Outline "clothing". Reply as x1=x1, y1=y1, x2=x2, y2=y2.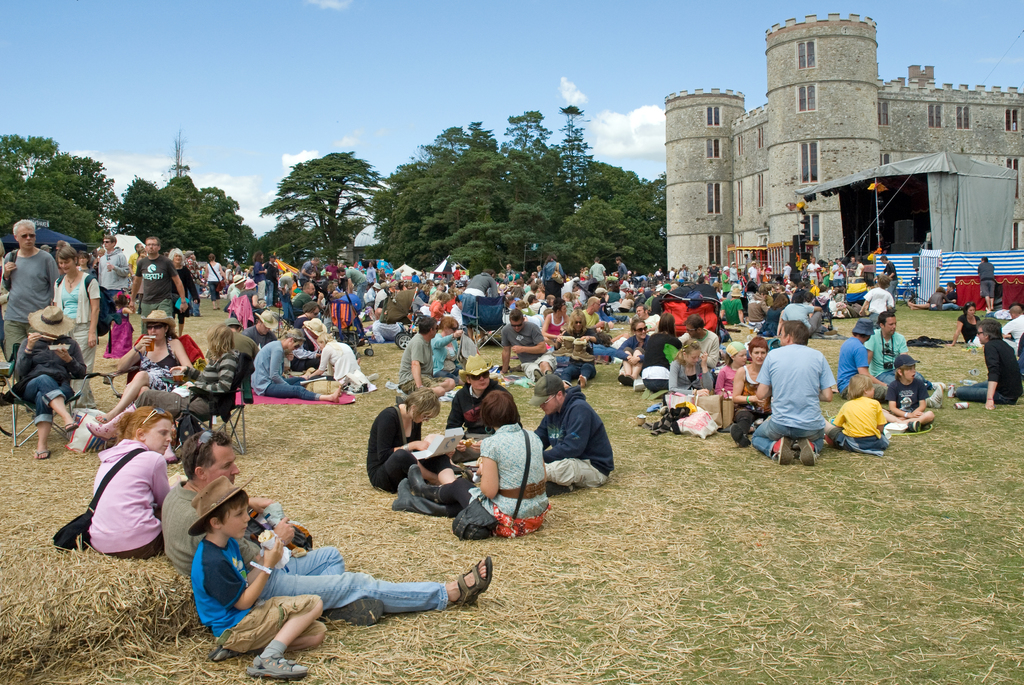
x1=522, y1=374, x2=616, y2=489.
